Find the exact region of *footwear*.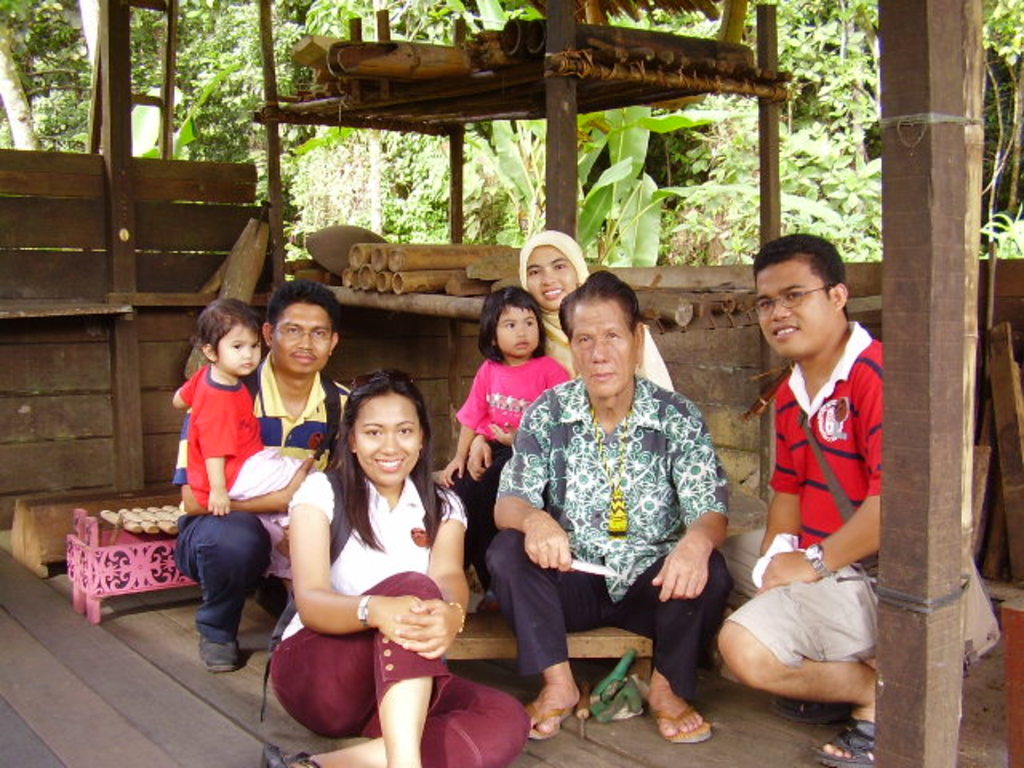
Exact region: {"left": 770, "top": 699, "right": 850, "bottom": 723}.
